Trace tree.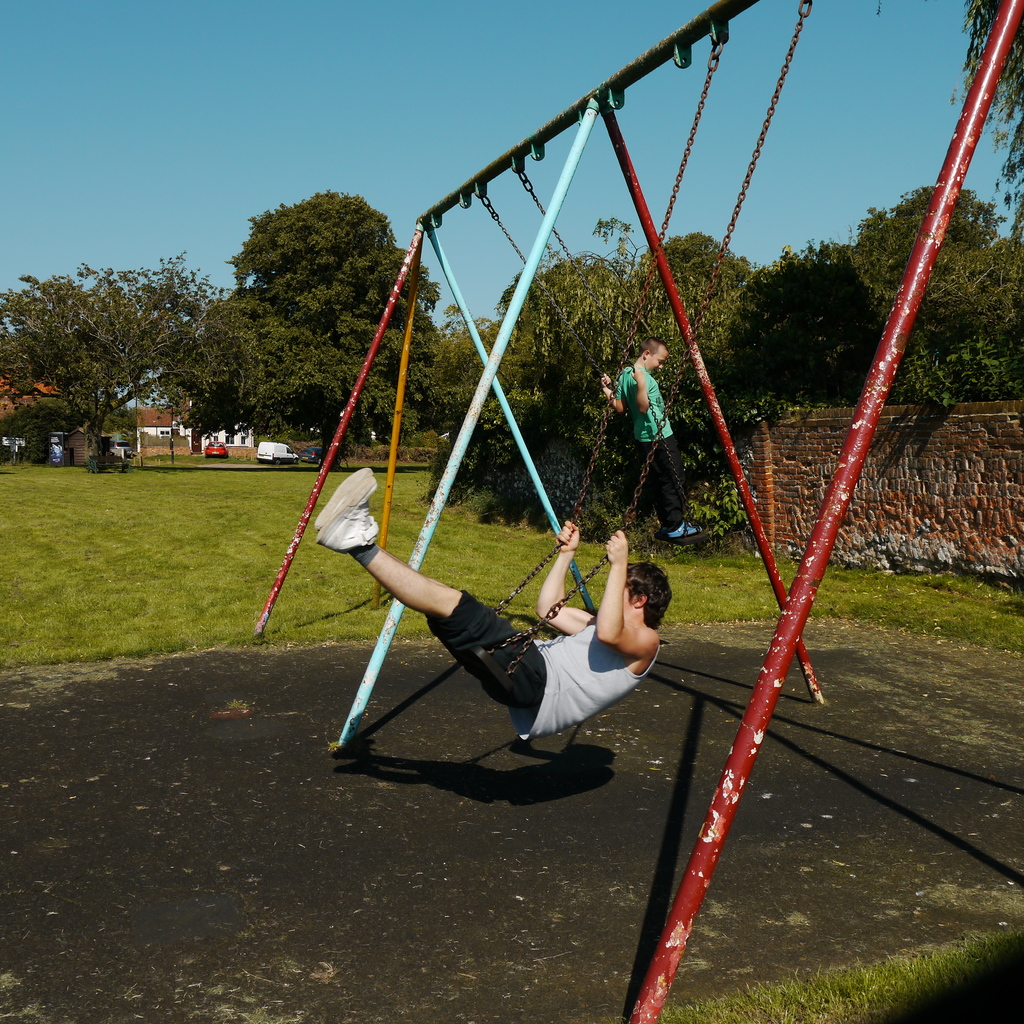
Traced to Rect(972, 0, 1023, 161).
